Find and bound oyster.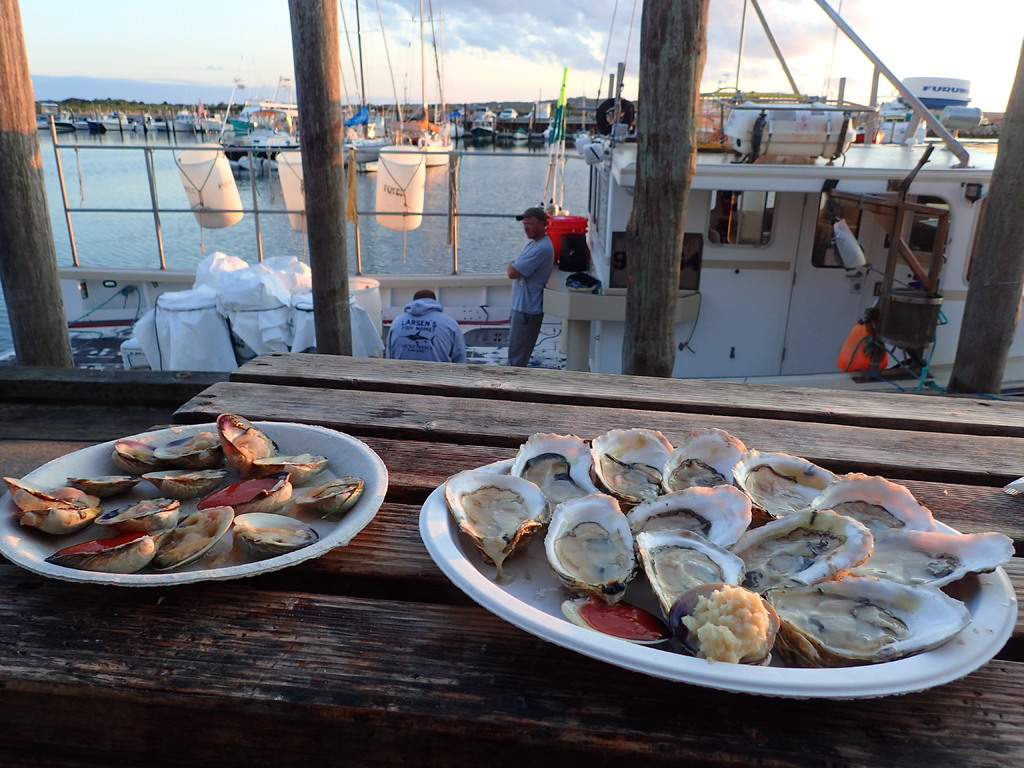
Bound: x1=440 y1=464 x2=554 y2=560.
